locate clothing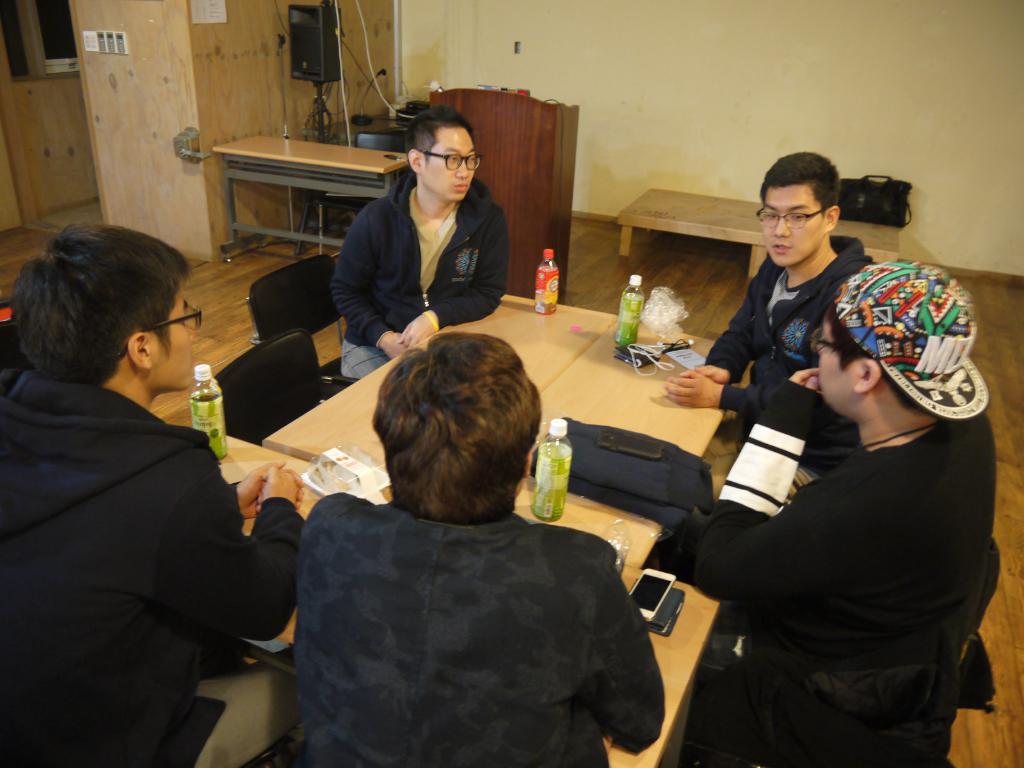
(left=691, top=240, right=872, bottom=516)
